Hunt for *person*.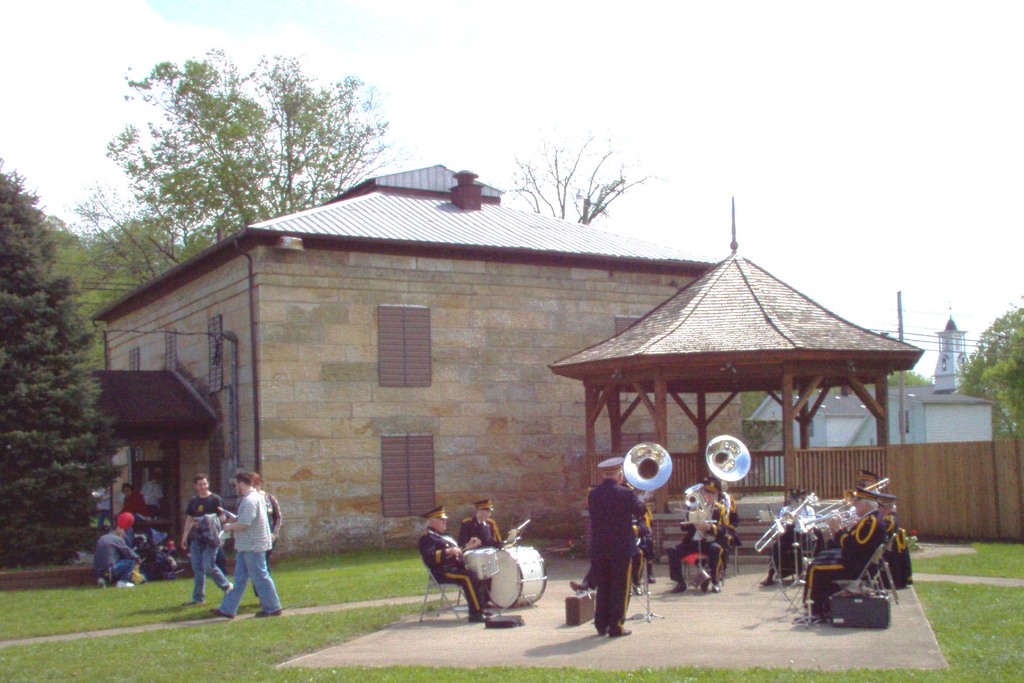
Hunted down at 209,472,284,621.
